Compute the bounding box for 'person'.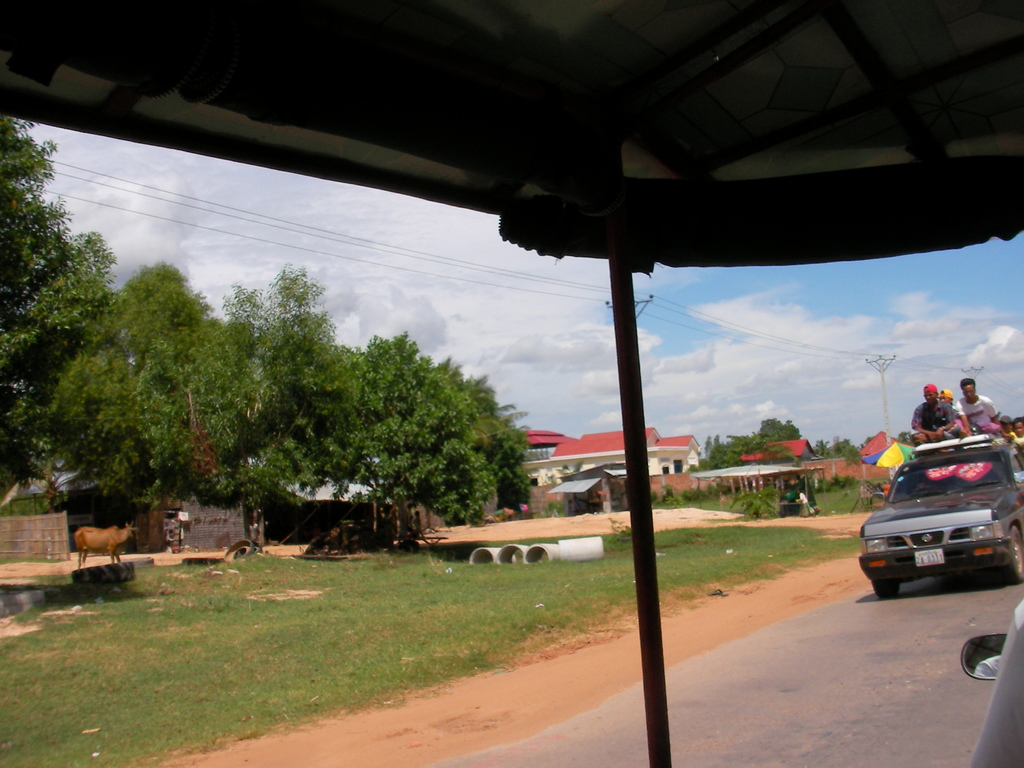
bbox=(996, 413, 1014, 444).
